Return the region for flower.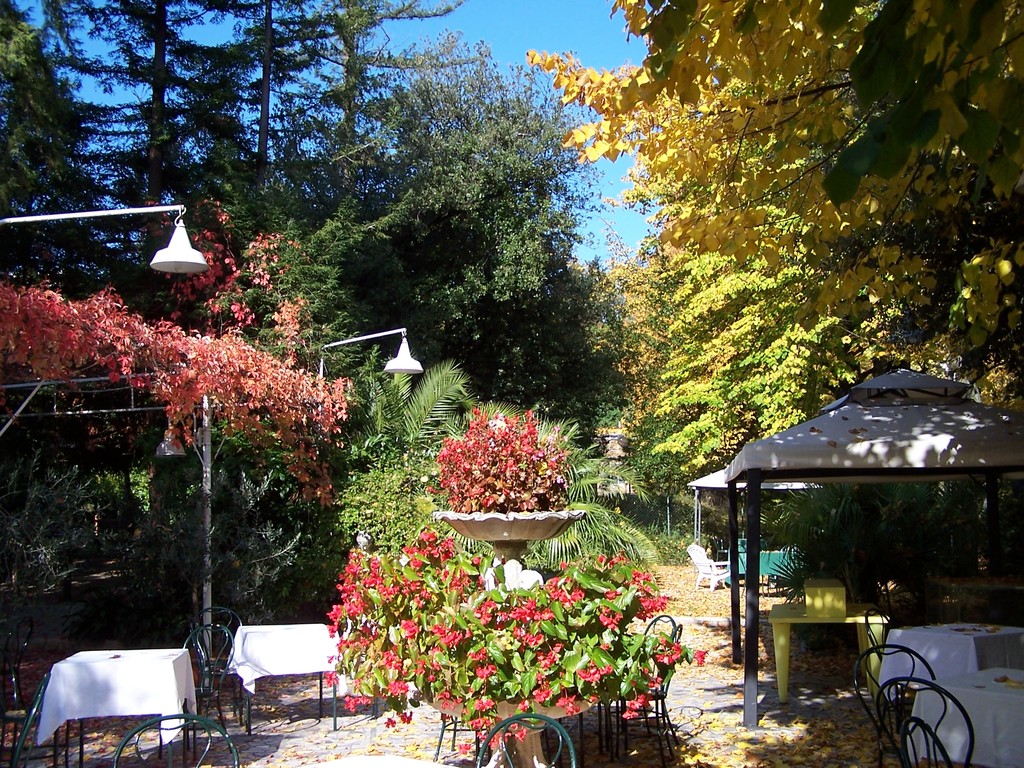
box=[422, 529, 436, 545].
